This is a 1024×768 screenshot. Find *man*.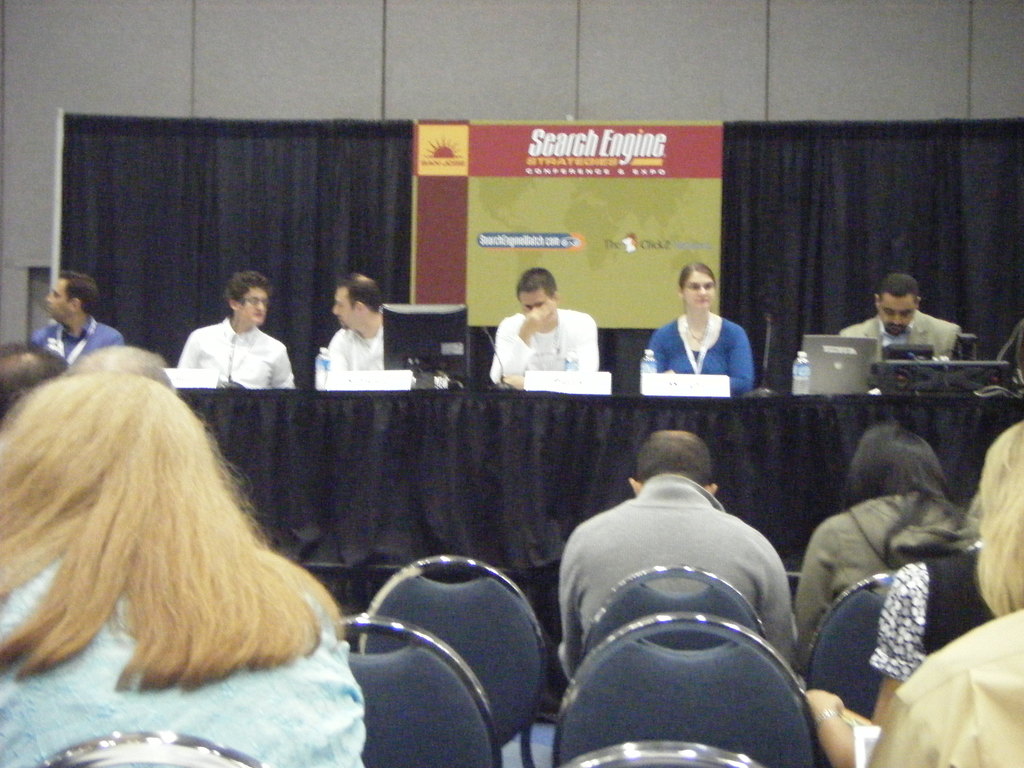
Bounding box: [left=493, top=262, right=600, bottom=383].
